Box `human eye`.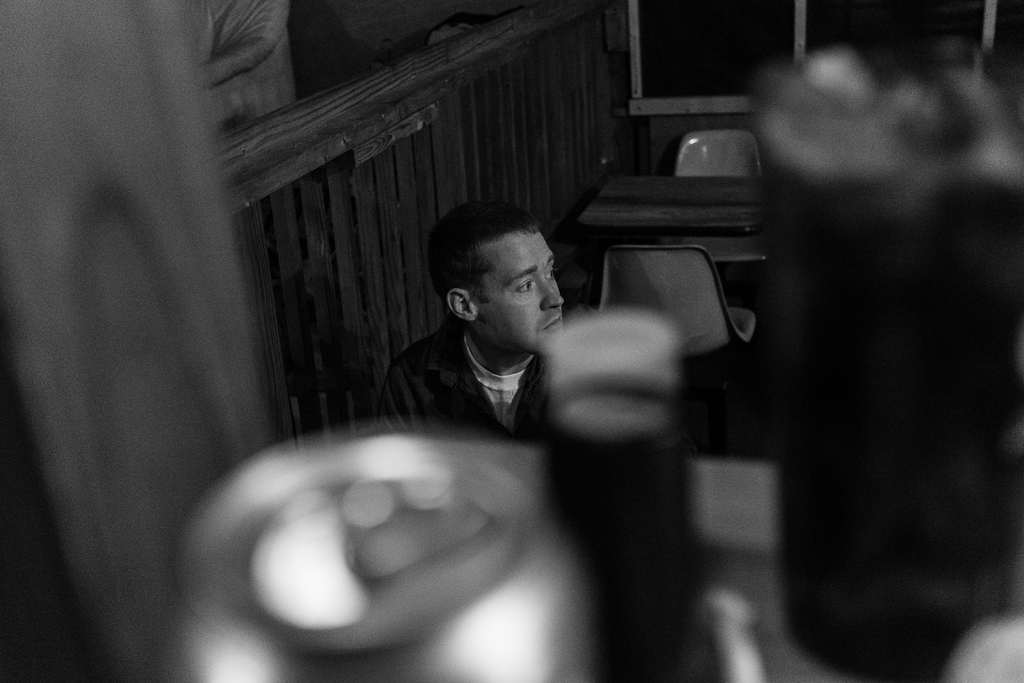
select_region(547, 265, 555, 283).
